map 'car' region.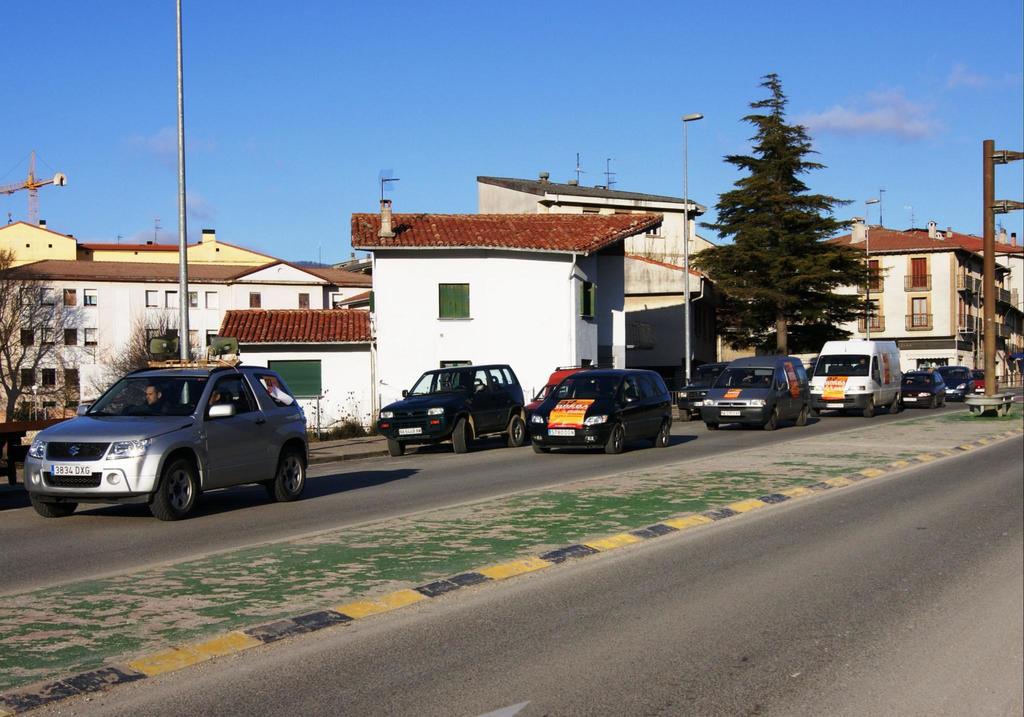
Mapped to <bbox>22, 367, 308, 523</bbox>.
